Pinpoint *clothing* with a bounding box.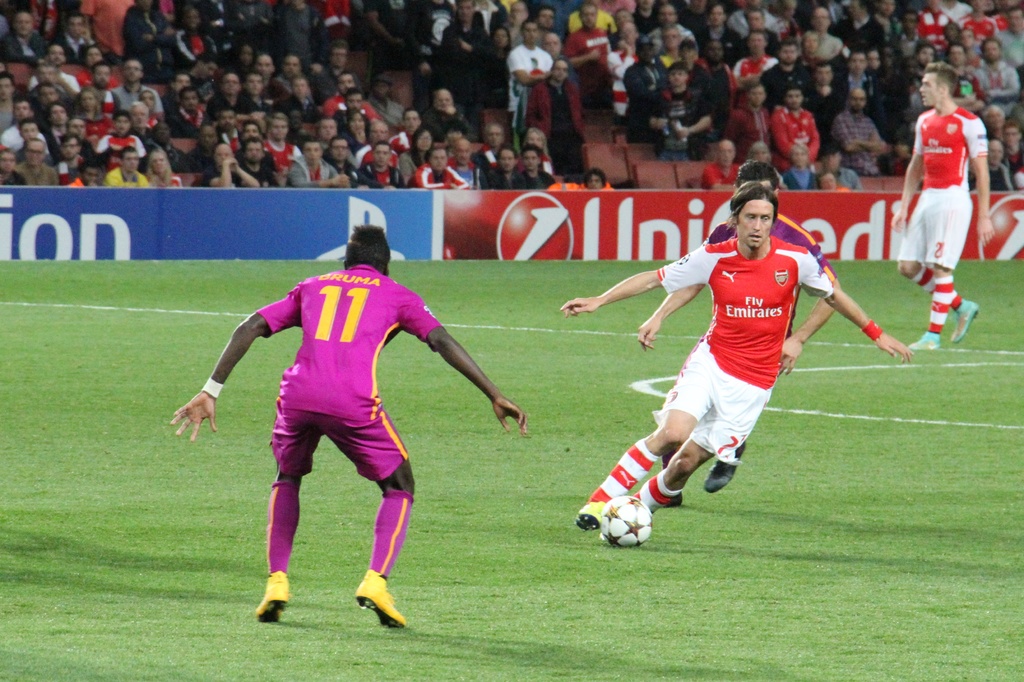
[971, 60, 1021, 118].
